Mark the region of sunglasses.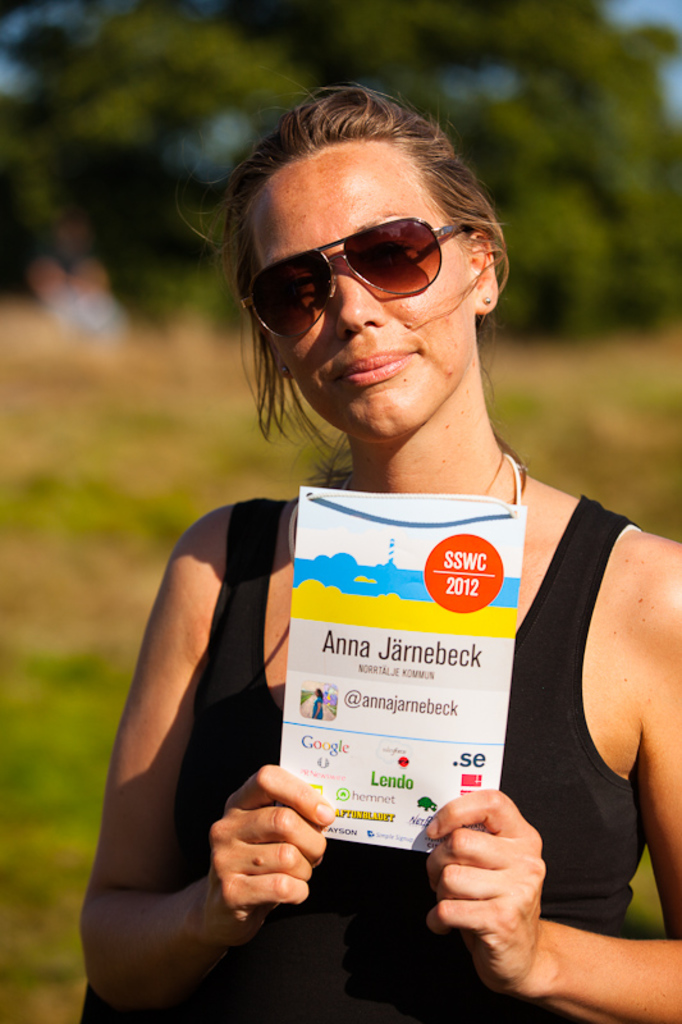
Region: [237,218,453,339].
